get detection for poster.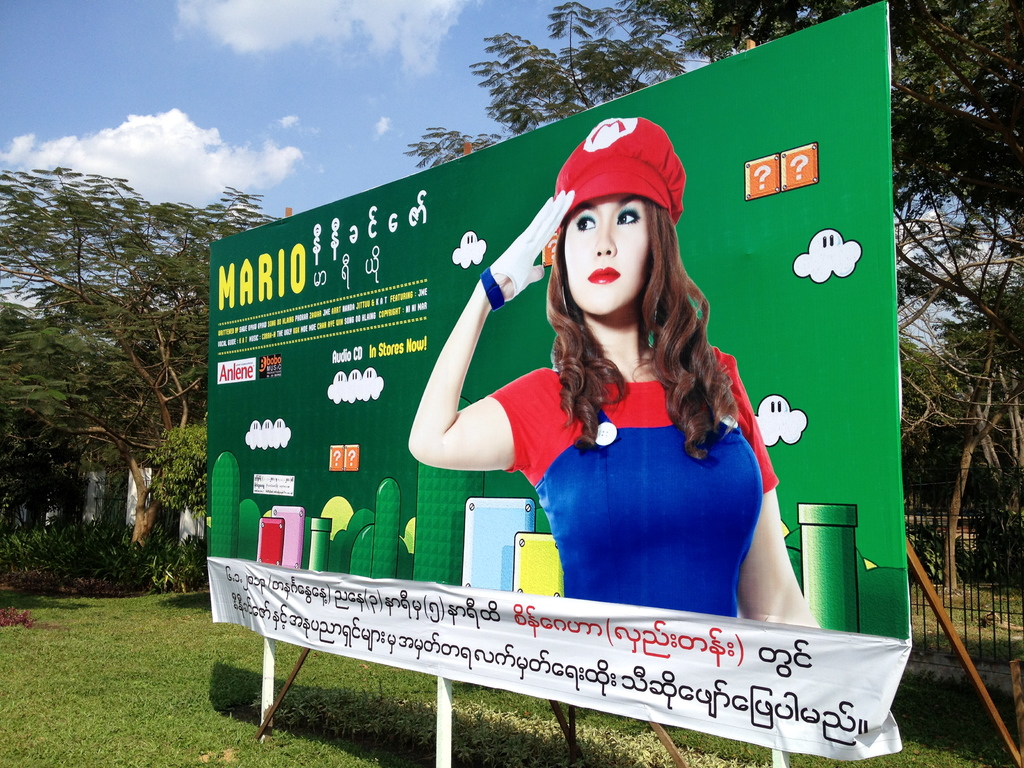
Detection: left=210, top=0, right=907, bottom=765.
